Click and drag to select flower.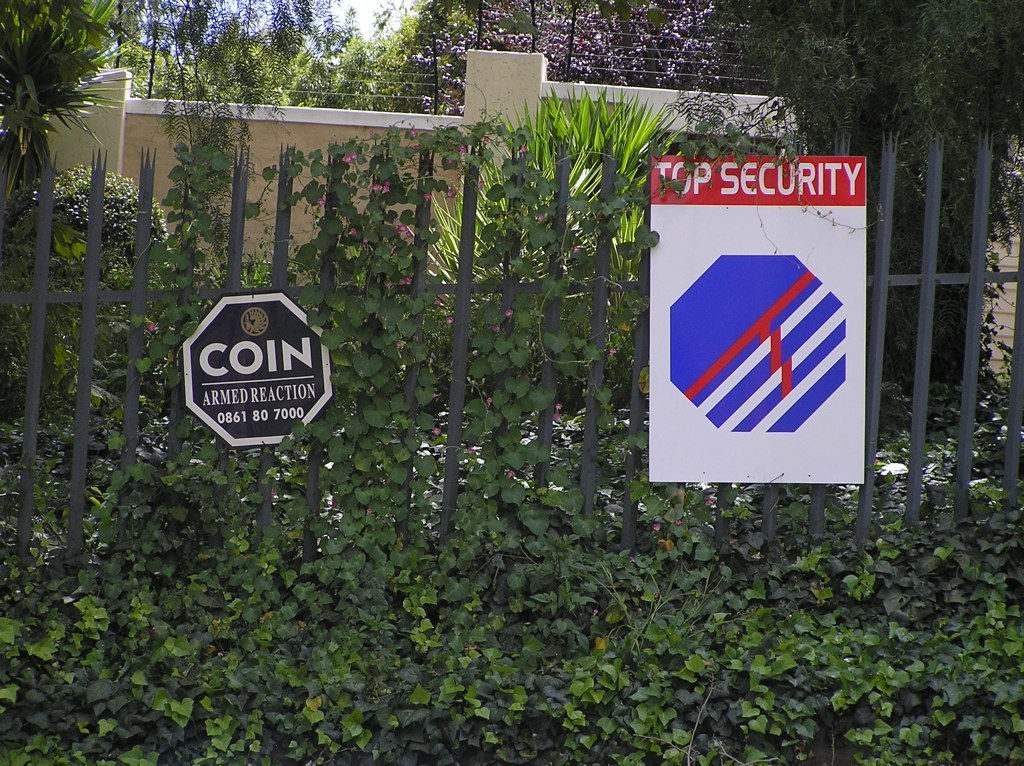
Selection: <region>676, 518, 681, 522</region>.
